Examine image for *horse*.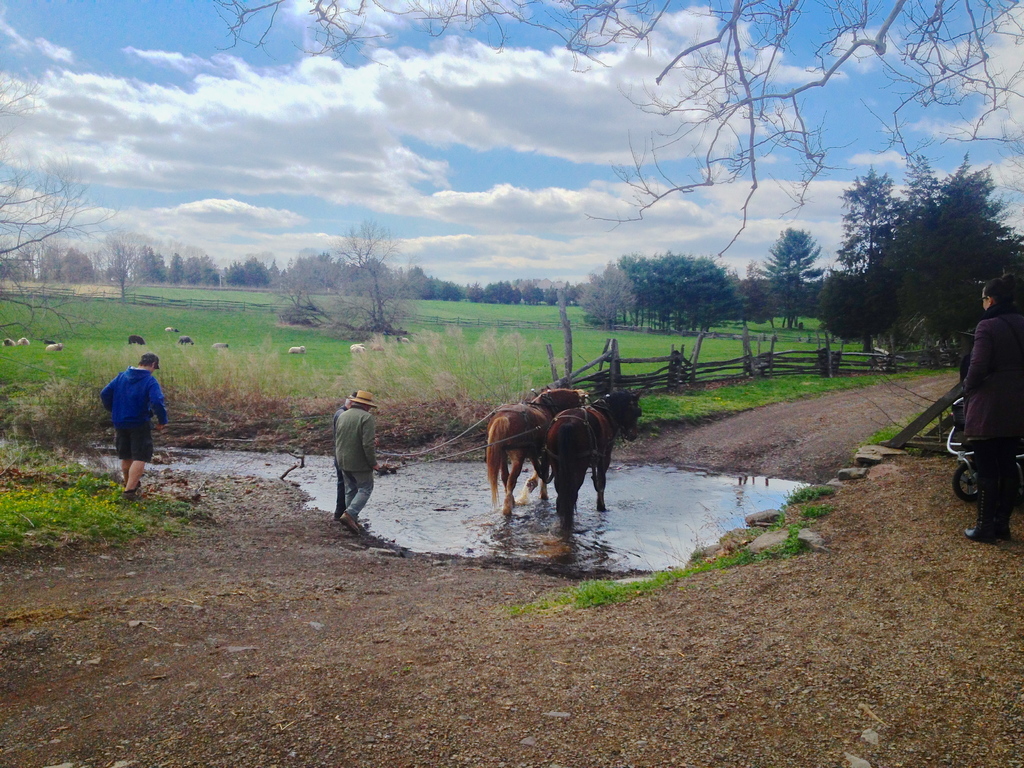
Examination result: 542, 389, 646, 516.
